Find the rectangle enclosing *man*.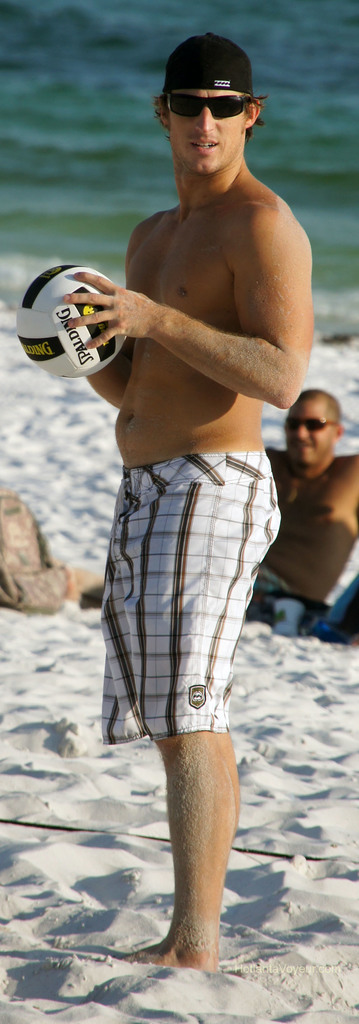
<bbox>56, 380, 358, 637</bbox>.
